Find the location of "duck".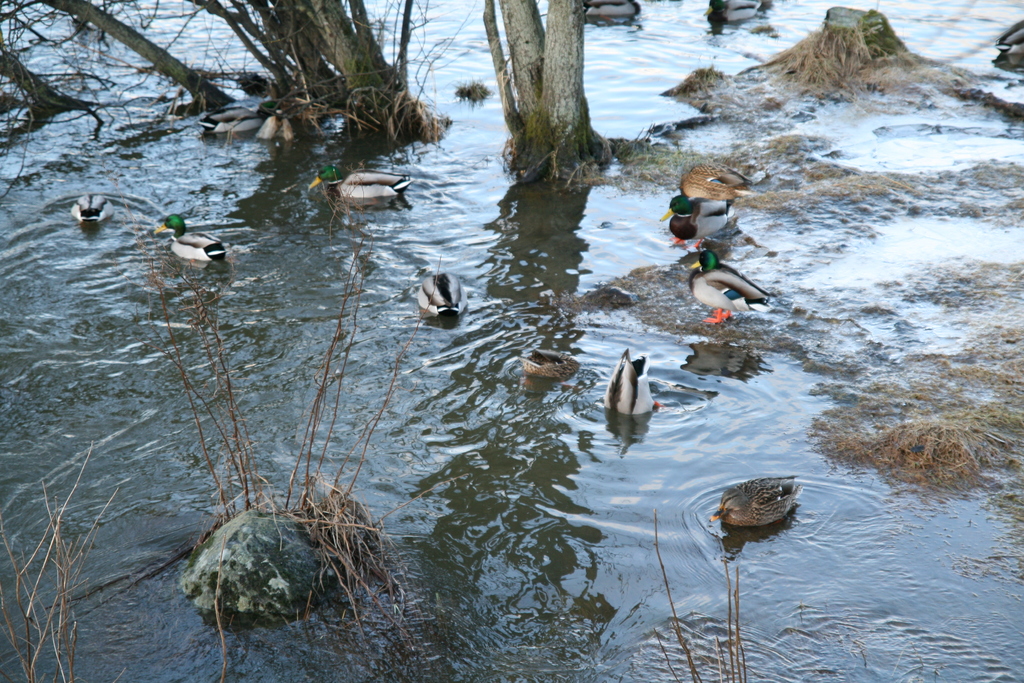
Location: {"x1": 416, "y1": 273, "x2": 472, "y2": 317}.
